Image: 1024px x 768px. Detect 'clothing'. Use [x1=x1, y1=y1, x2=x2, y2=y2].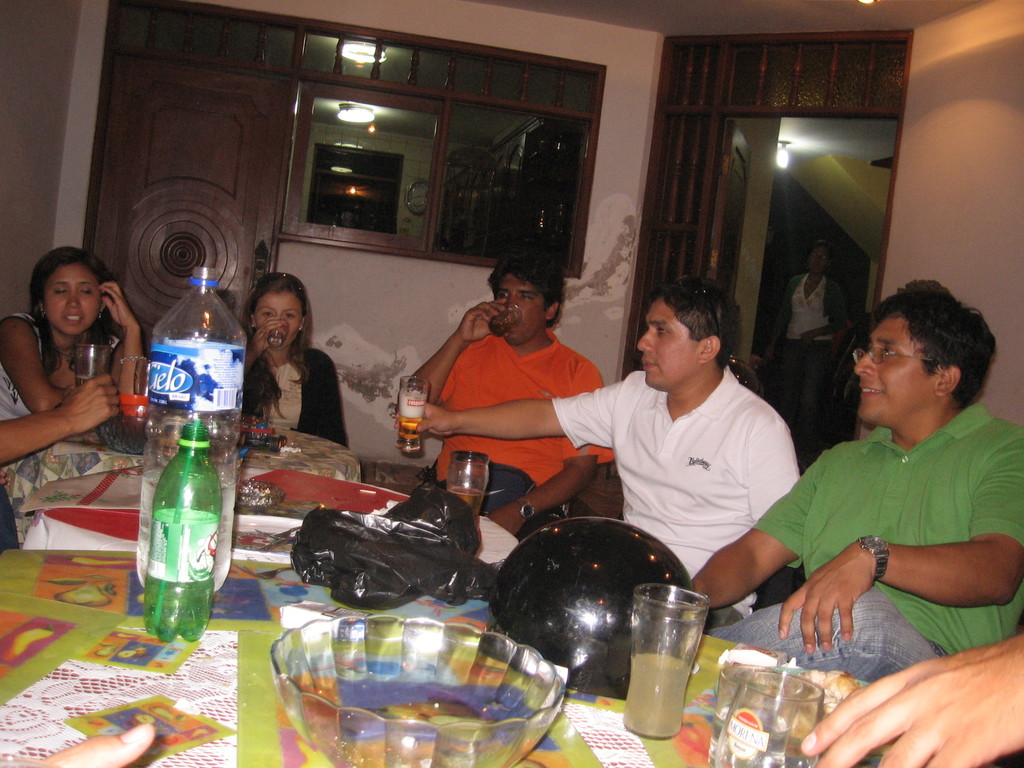
[x1=547, y1=361, x2=802, y2=628].
